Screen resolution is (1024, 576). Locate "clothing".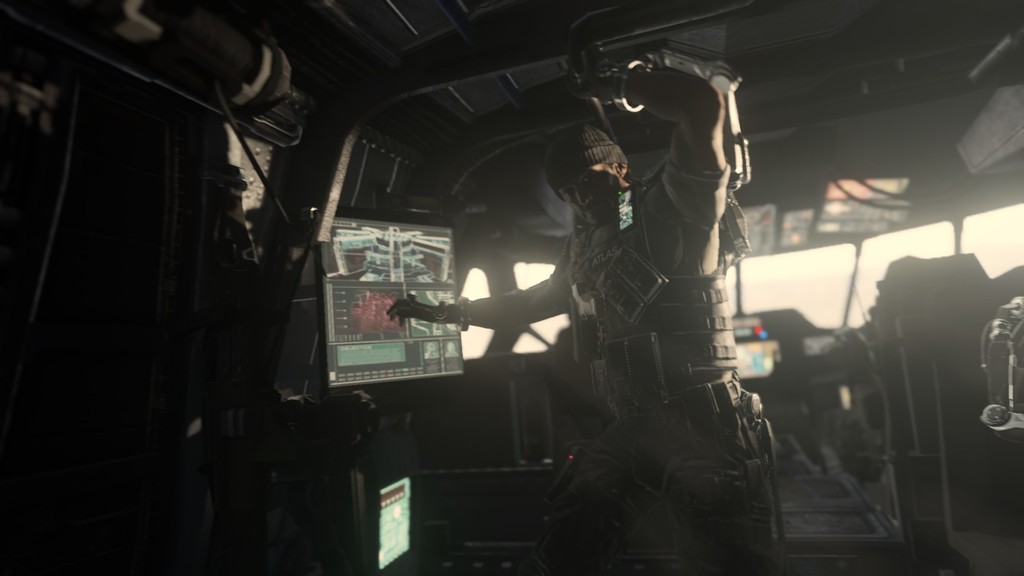
<box>522,60,762,488</box>.
